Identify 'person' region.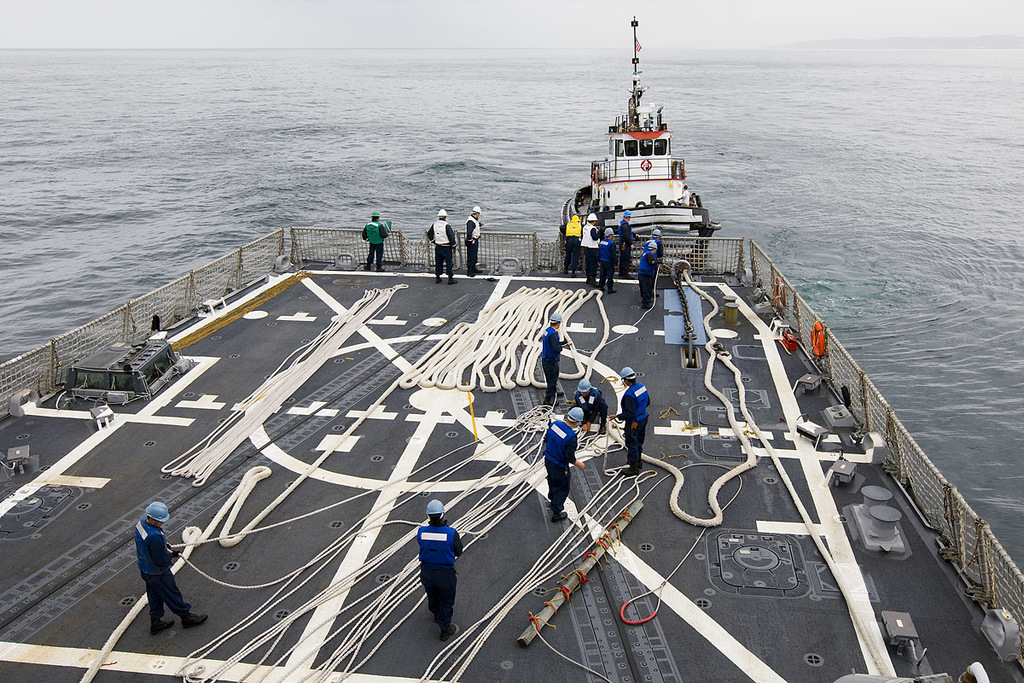
Region: box=[416, 500, 465, 645].
